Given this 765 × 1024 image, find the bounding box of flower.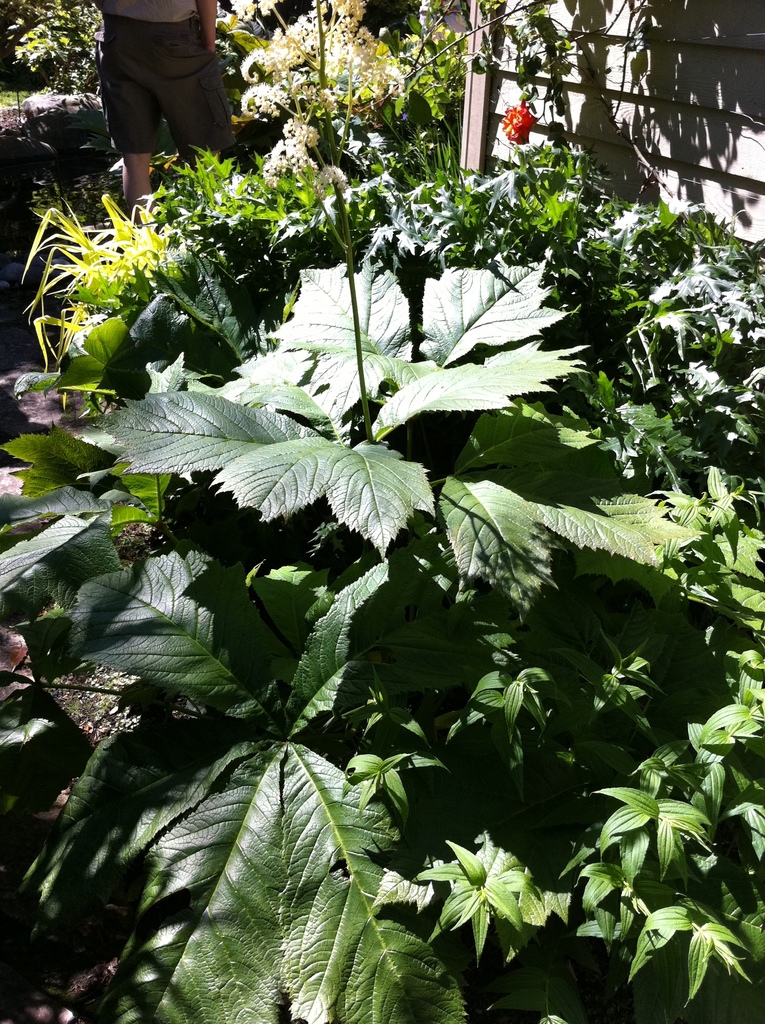
l=497, t=106, r=531, b=140.
